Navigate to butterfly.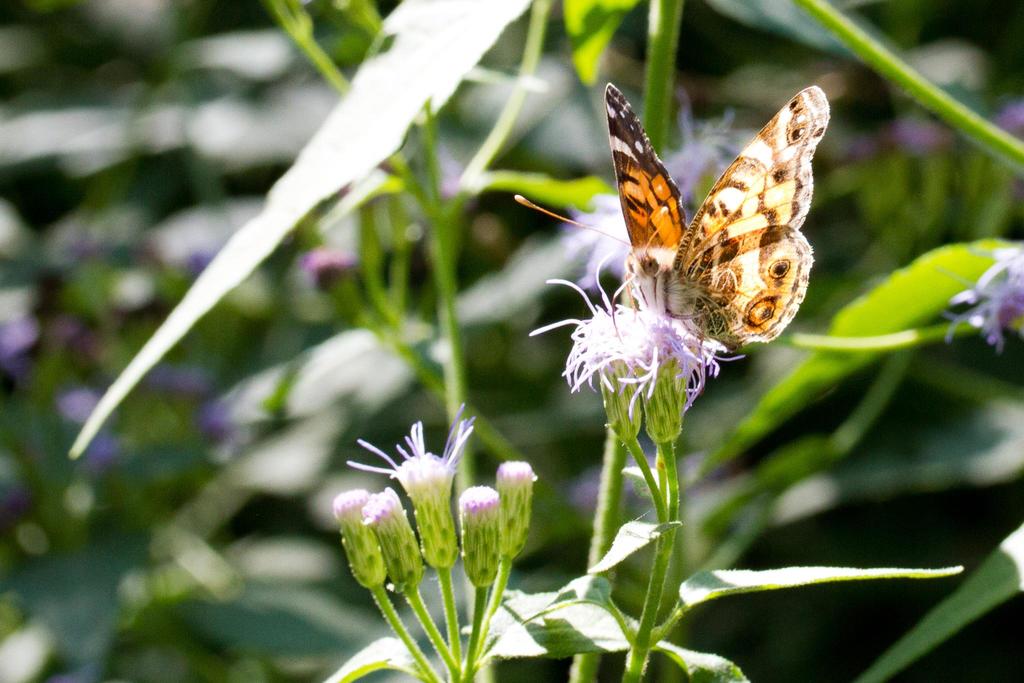
Navigation target: box=[513, 77, 819, 354].
